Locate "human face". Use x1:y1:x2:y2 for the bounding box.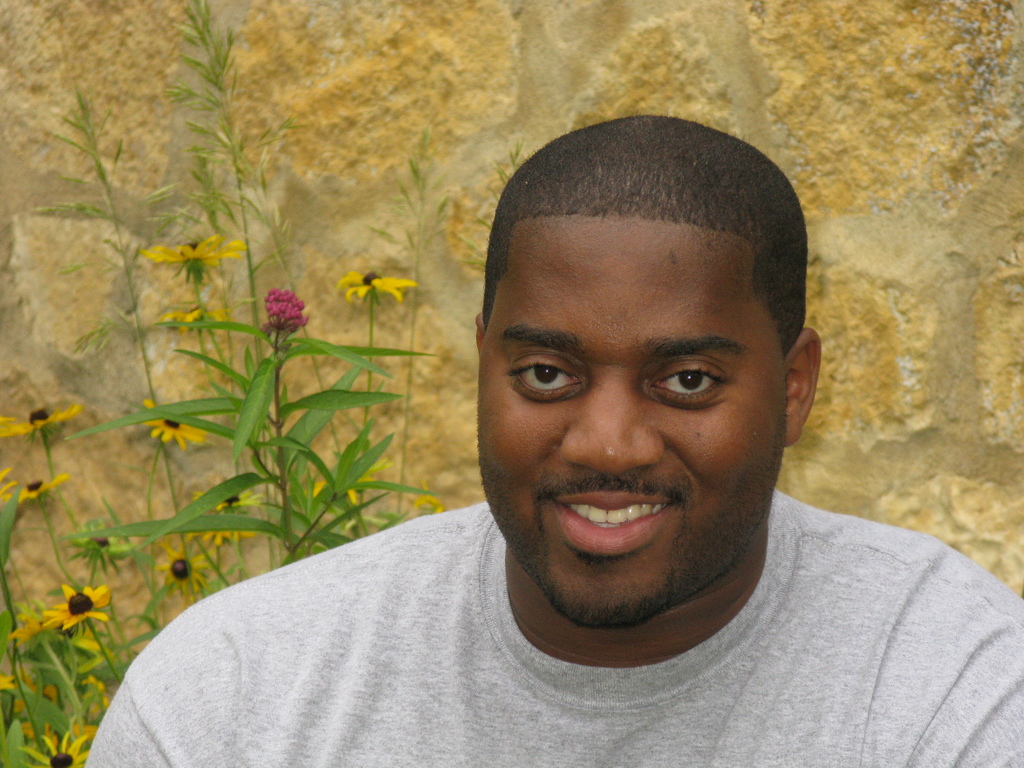
472:236:789:632.
